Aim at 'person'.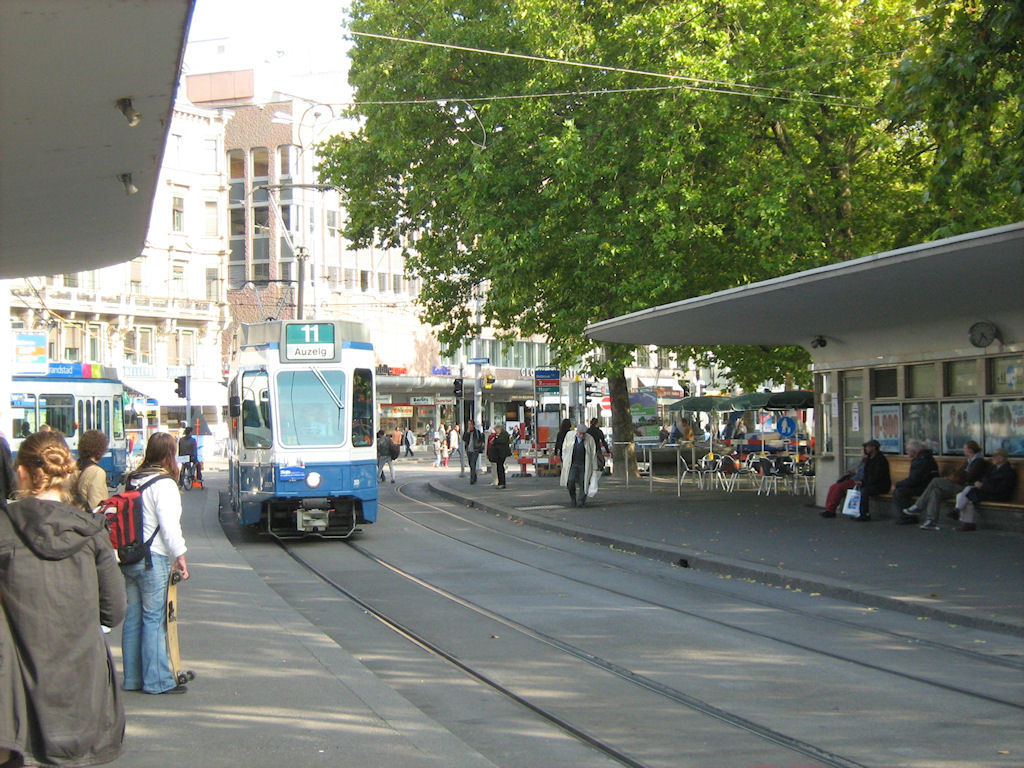
Aimed at l=854, t=437, r=892, b=519.
